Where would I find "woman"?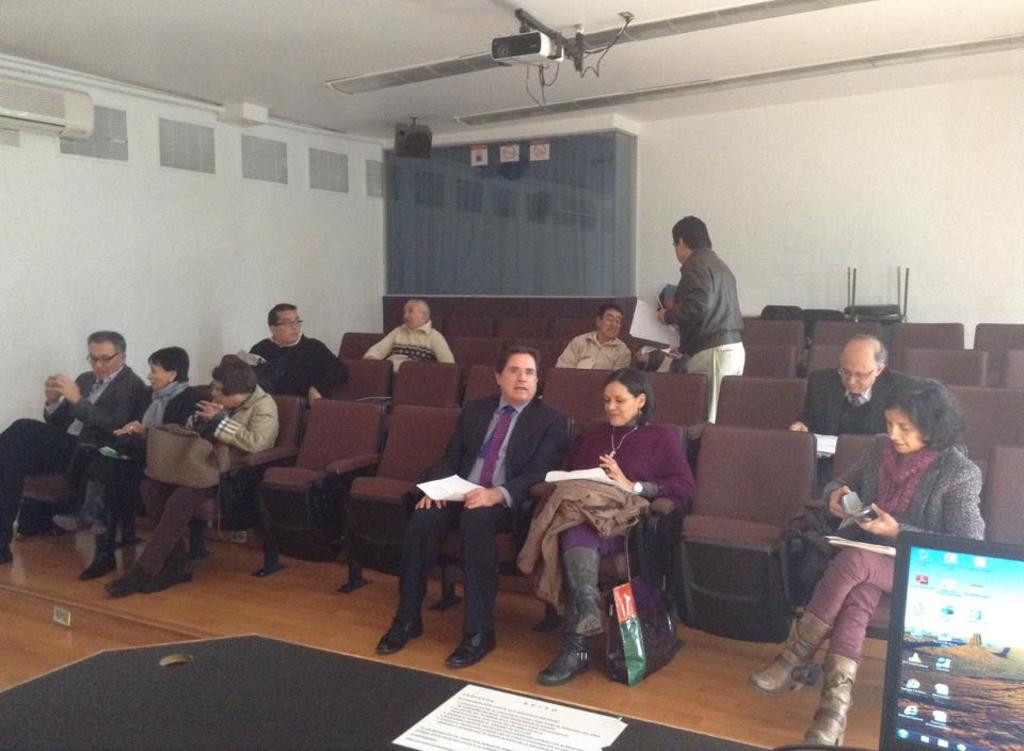
At {"x1": 96, "y1": 359, "x2": 281, "y2": 602}.
